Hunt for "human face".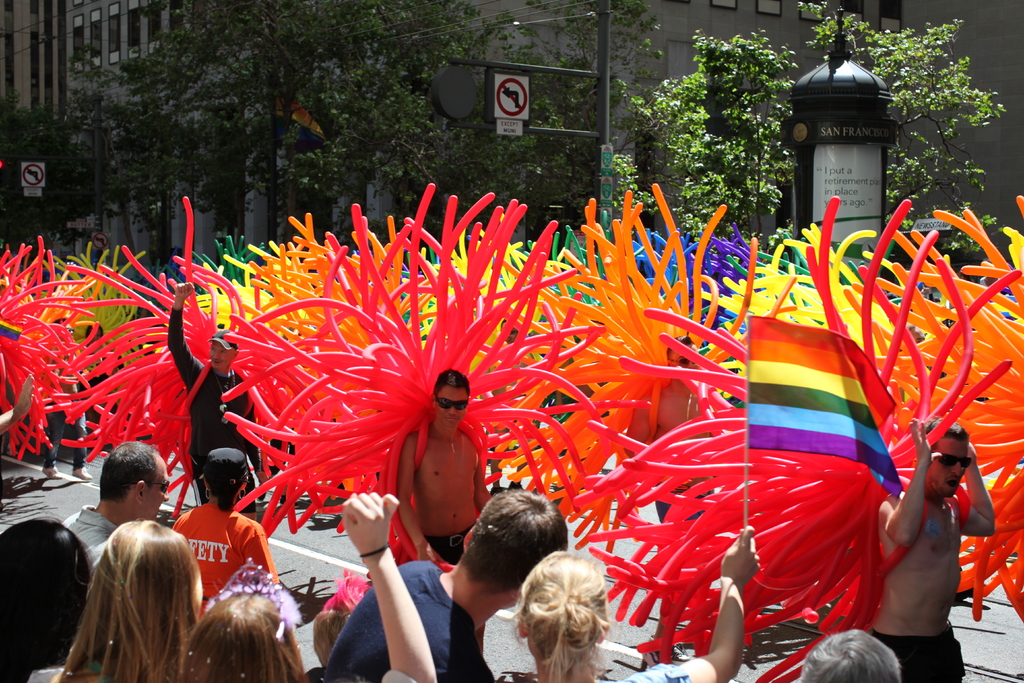
Hunted down at x1=435, y1=385, x2=467, y2=431.
